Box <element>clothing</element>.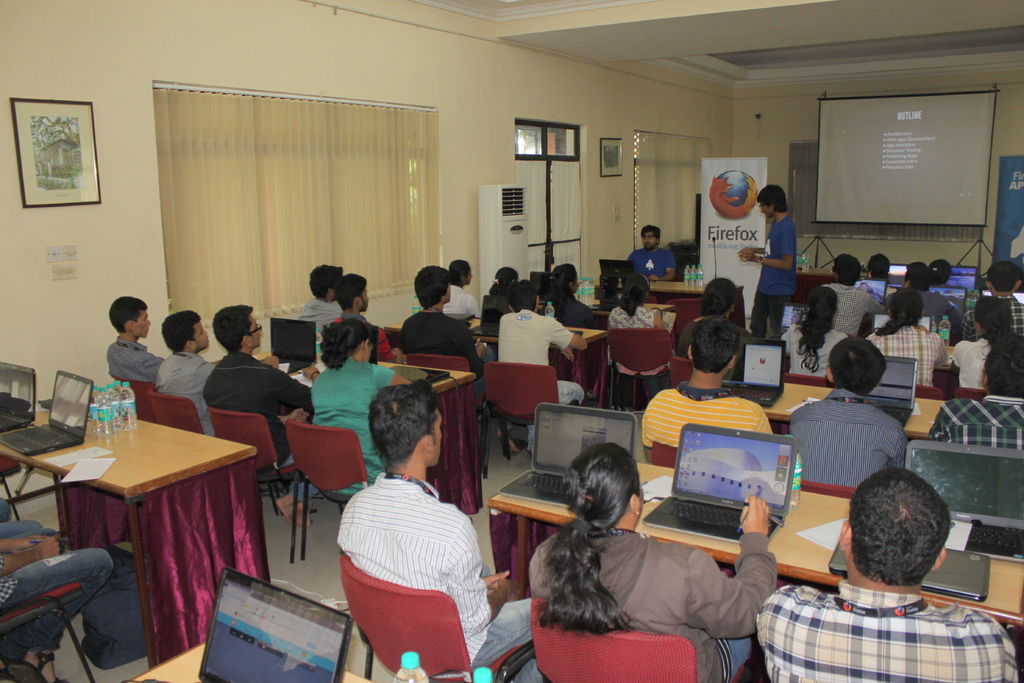
bbox=(0, 548, 116, 656).
